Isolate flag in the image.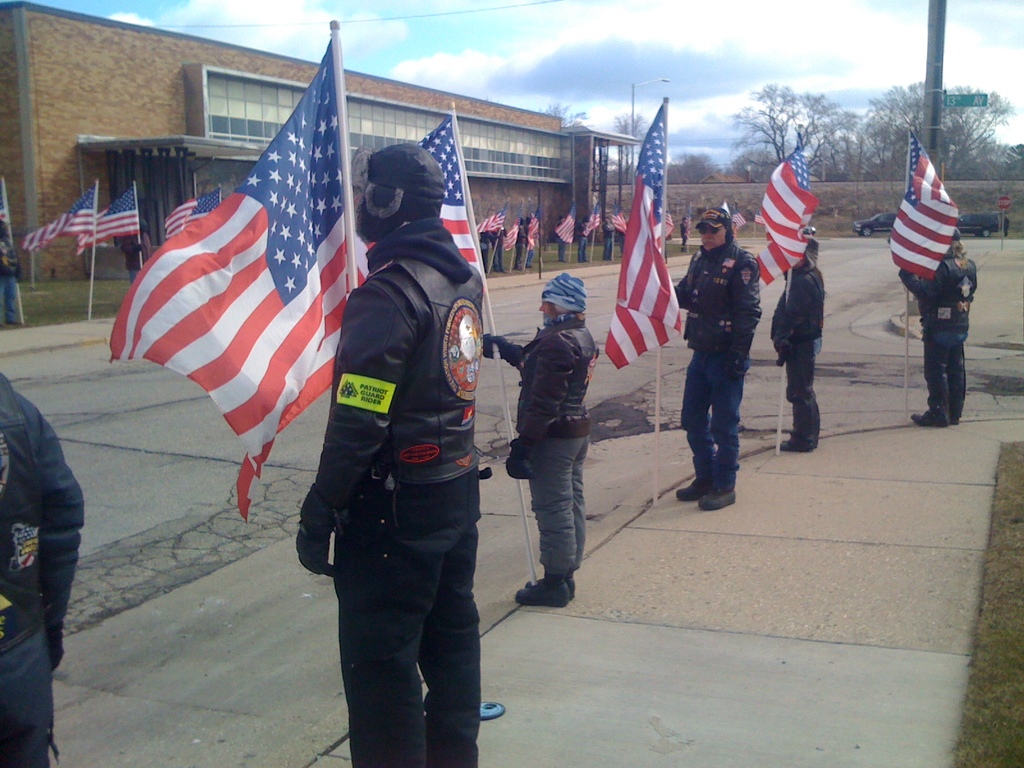
Isolated region: region(504, 218, 520, 252).
